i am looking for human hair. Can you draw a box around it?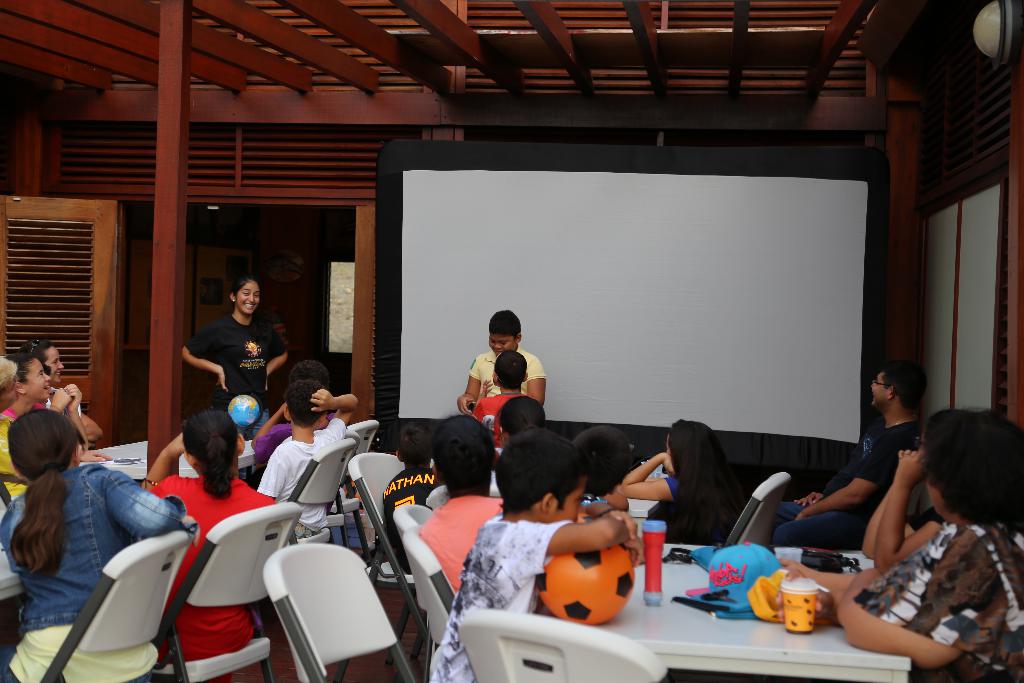
Sure, the bounding box is bbox=[880, 357, 930, 409].
